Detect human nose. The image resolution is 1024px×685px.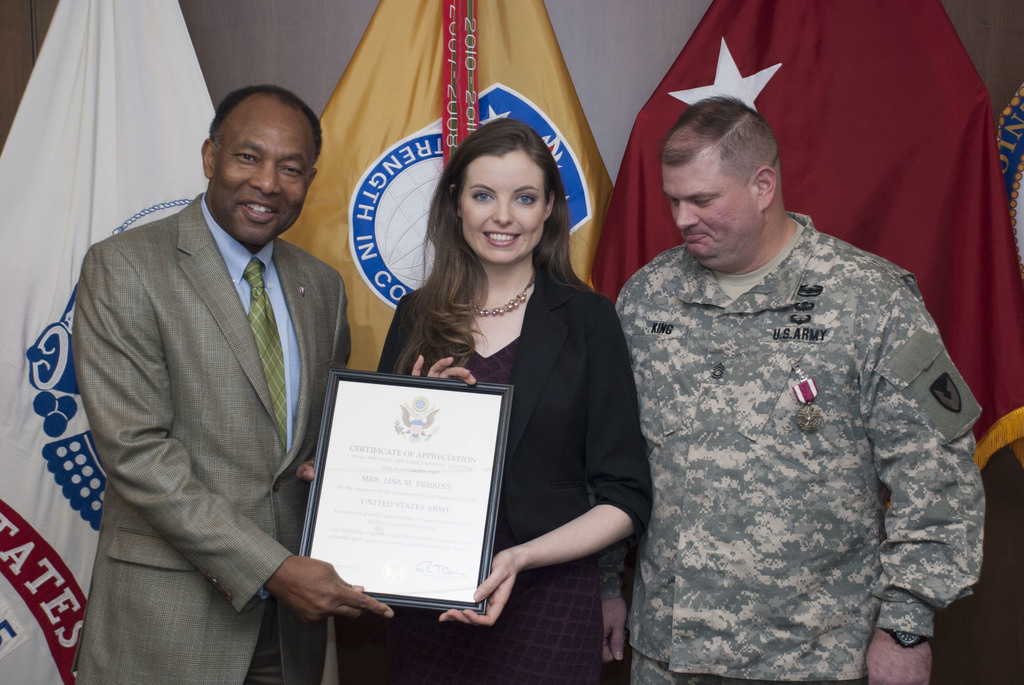
detection(248, 160, 282, 193).
